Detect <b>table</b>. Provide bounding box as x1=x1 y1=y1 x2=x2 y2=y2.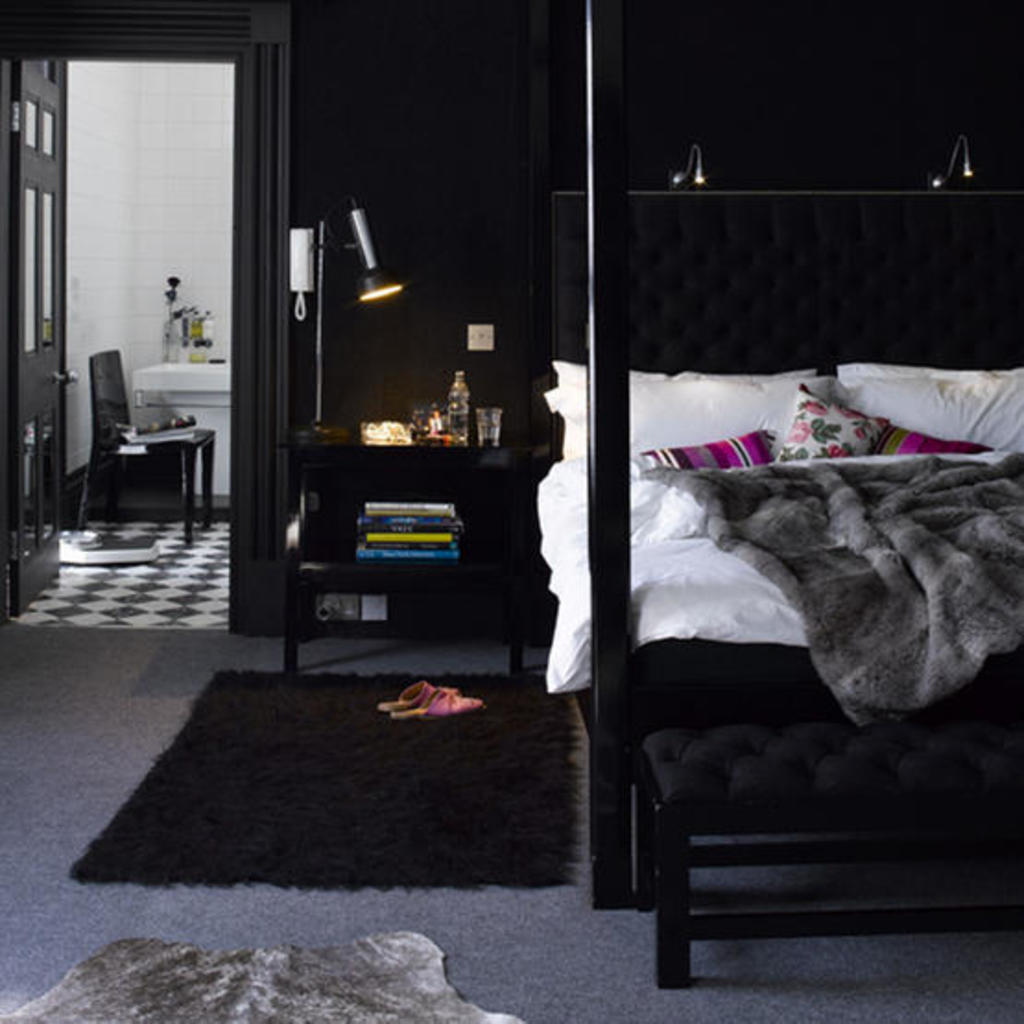
x1=279 y1=430 x2=548 y2=679.
